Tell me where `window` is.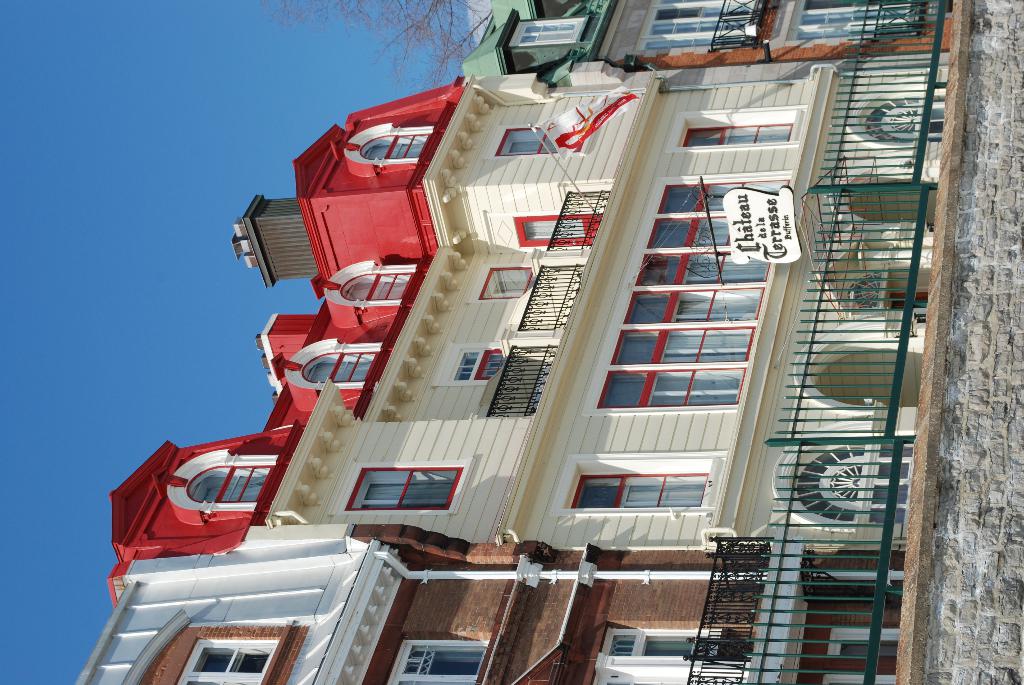
`window` is at box=[191, 468, 273, 501].
